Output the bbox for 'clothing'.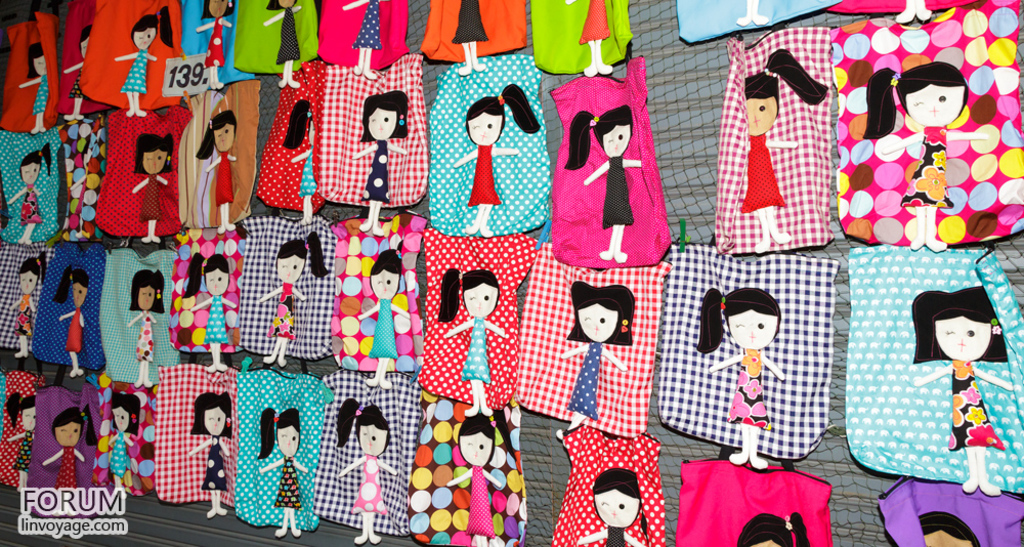
select_region(10, 295, 32, 338).
